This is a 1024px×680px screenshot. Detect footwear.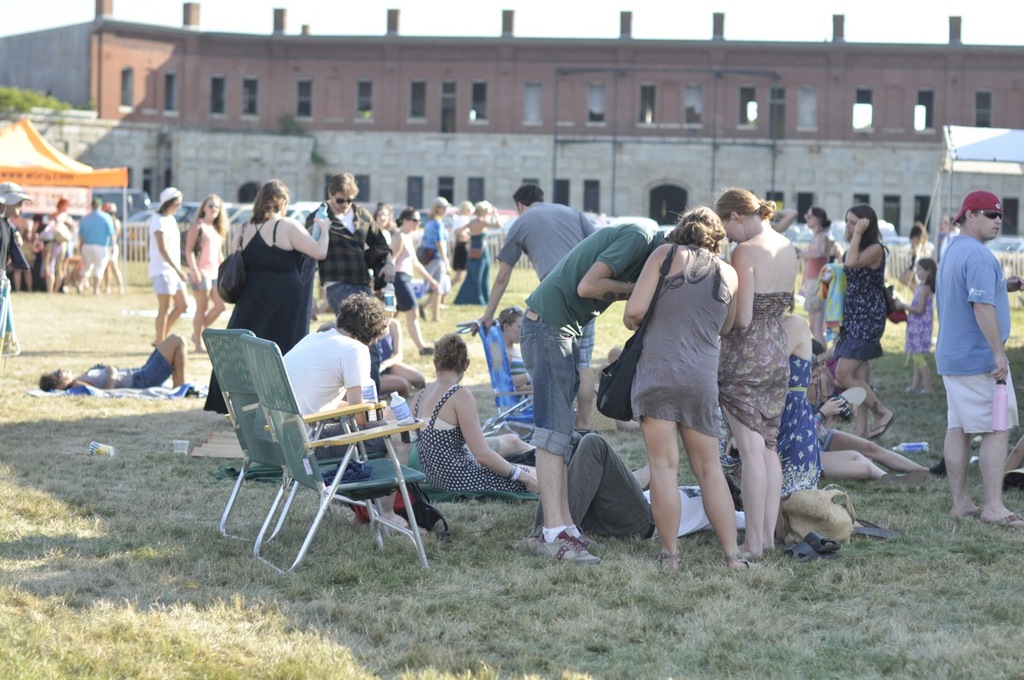
bbox(431, 314, 443, 322).
